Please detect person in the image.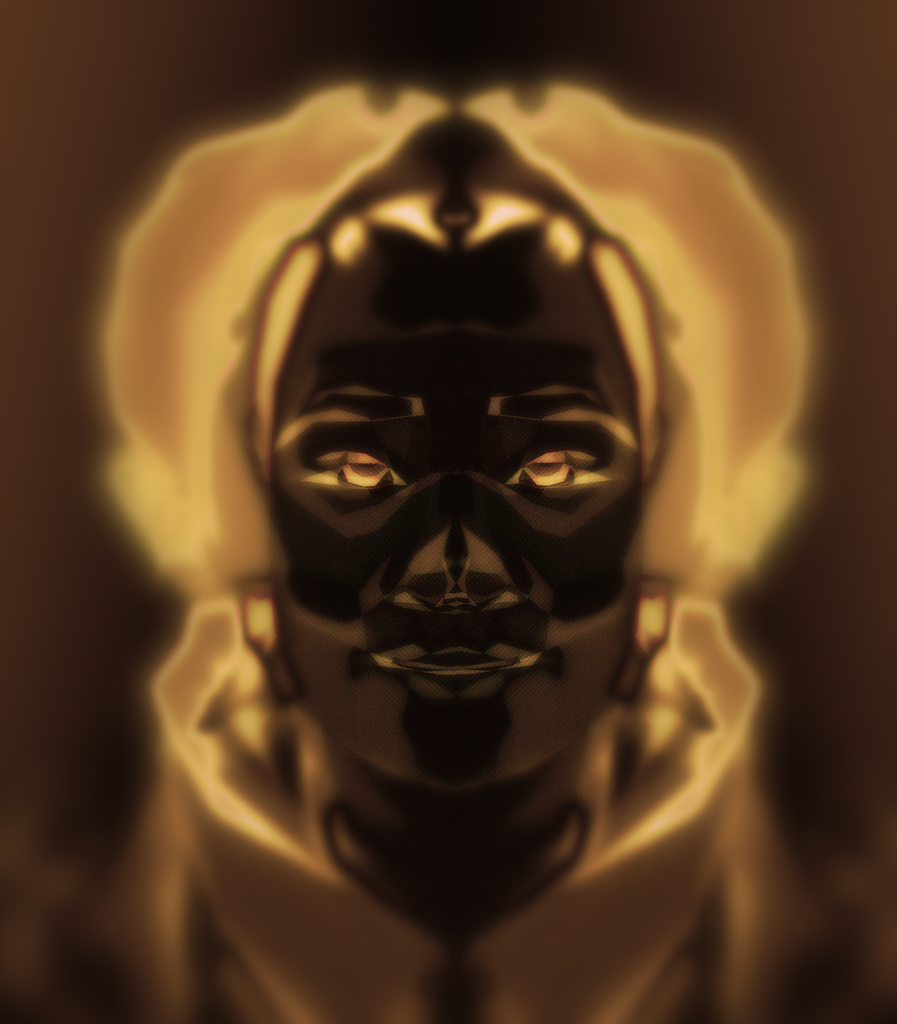
left=111, top=74, right=817, bottom=1023.
